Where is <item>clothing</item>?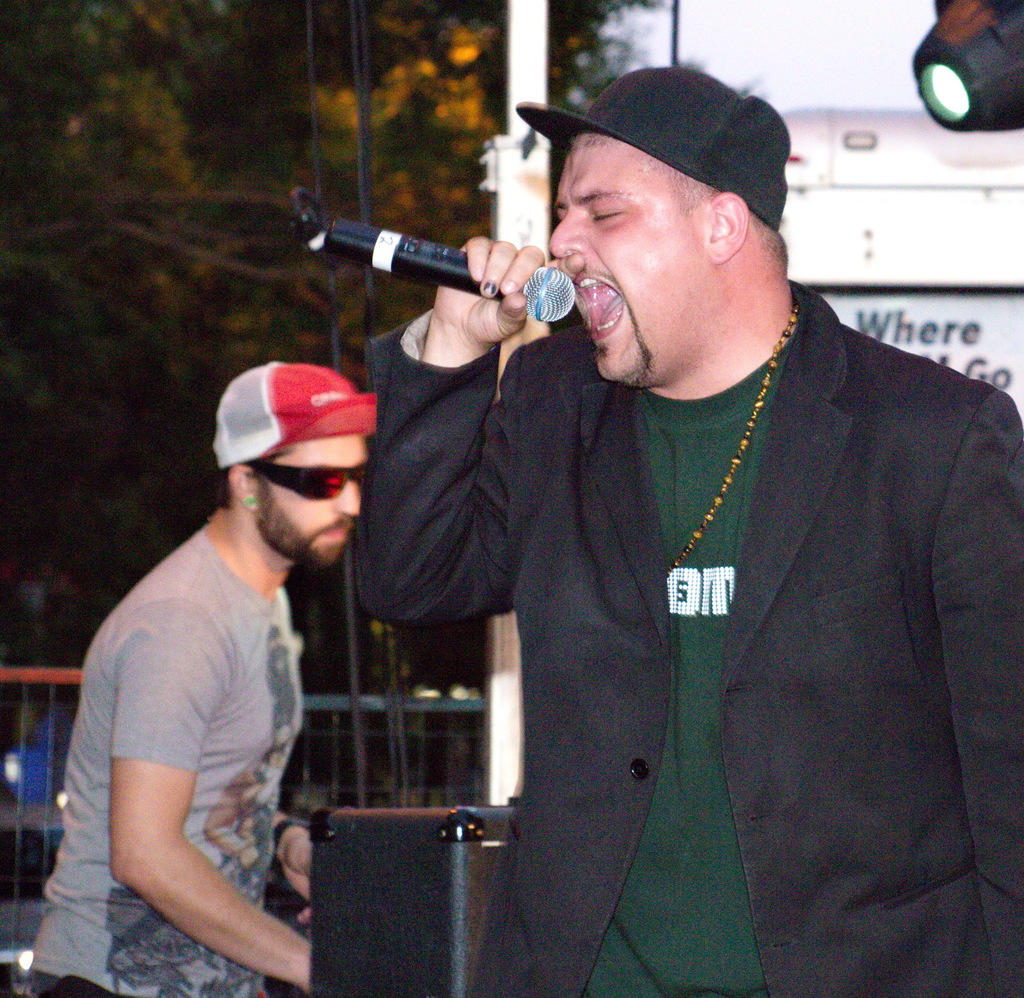
(12,527,309,997).
